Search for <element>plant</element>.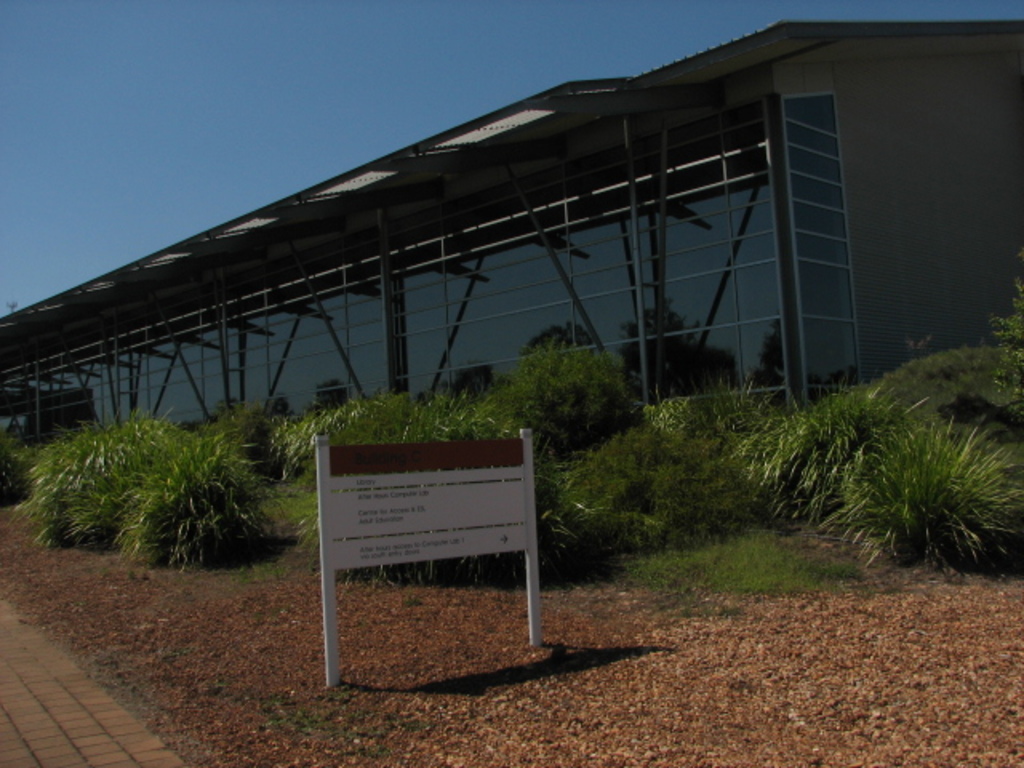
Found at (557, 429, 738, 546).
